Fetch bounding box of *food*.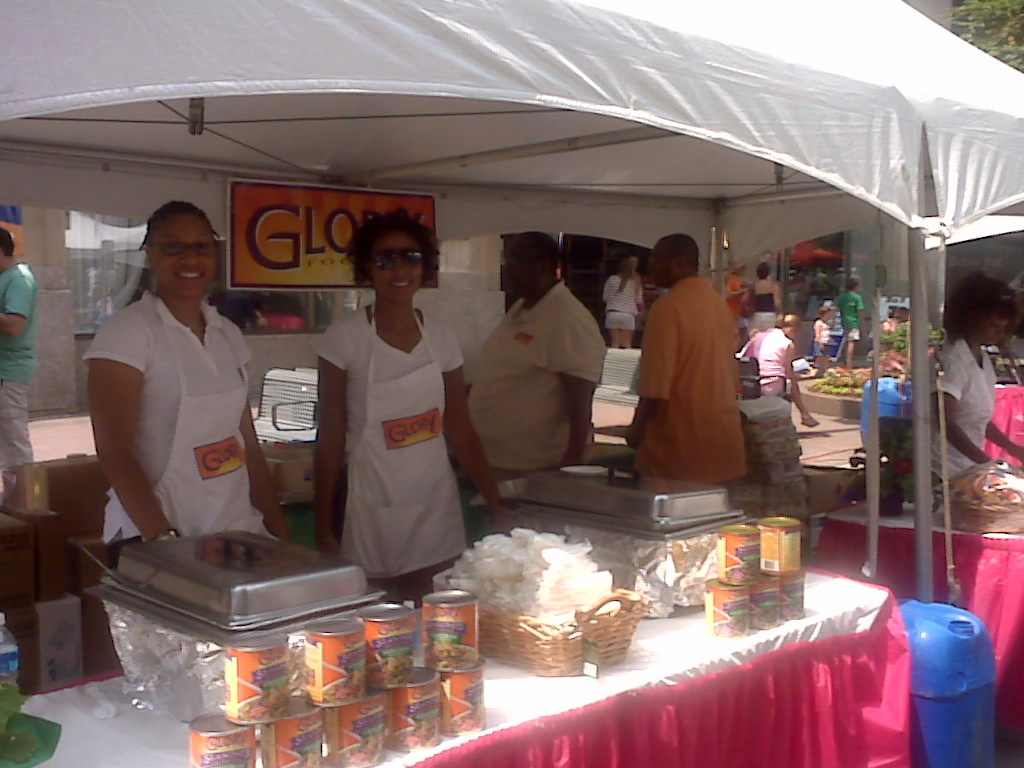
Bbox: [x1=447, y1=710, x2=487, y2=731].
